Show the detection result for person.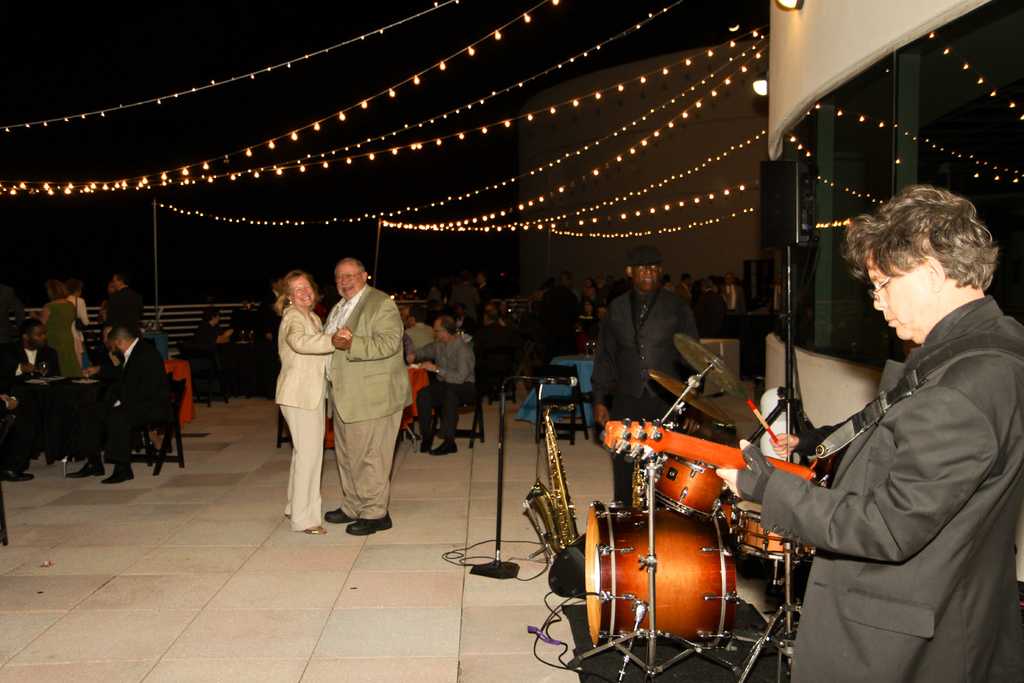
x1=3 y1=310 x2=58 y2=385.
